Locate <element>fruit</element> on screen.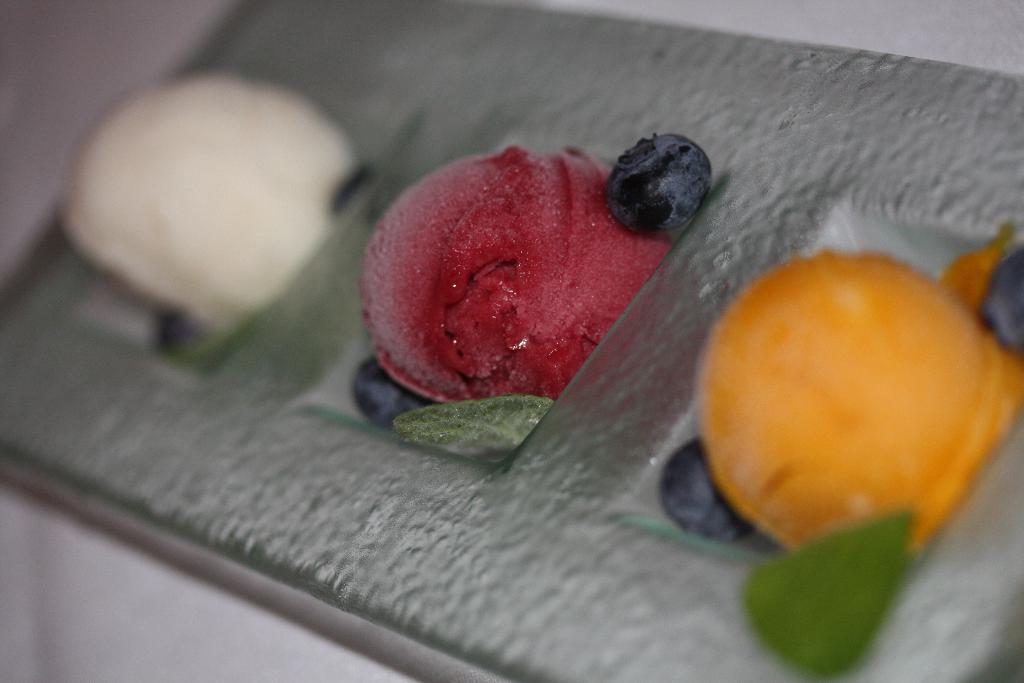
On screen at detection(607, 125, 717, 231).
